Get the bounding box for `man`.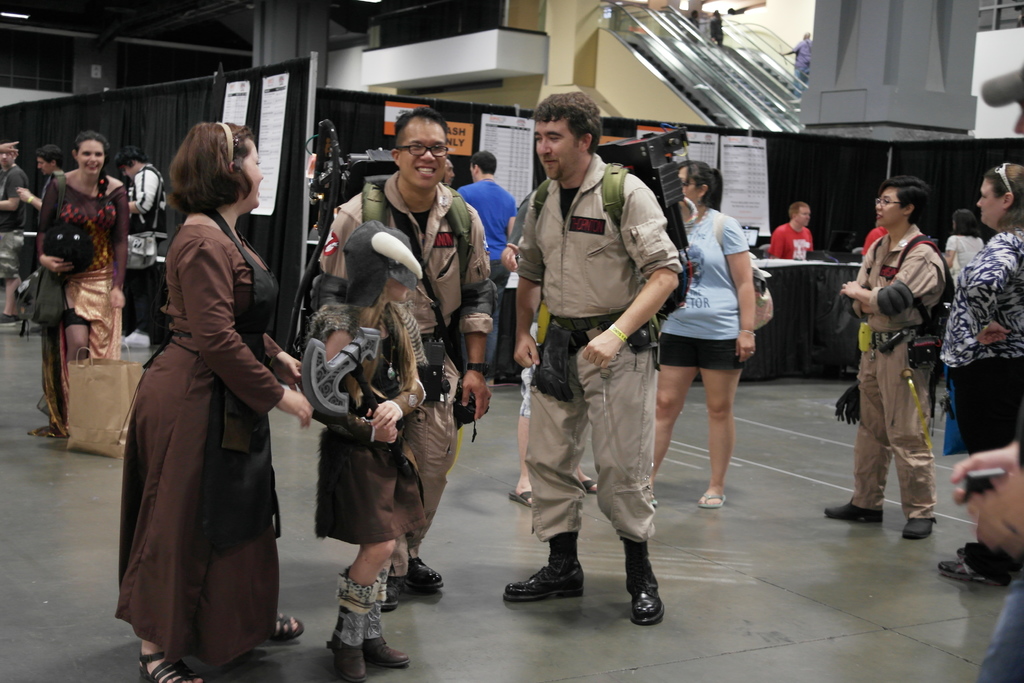
rect(511, 93, 693, 611).
